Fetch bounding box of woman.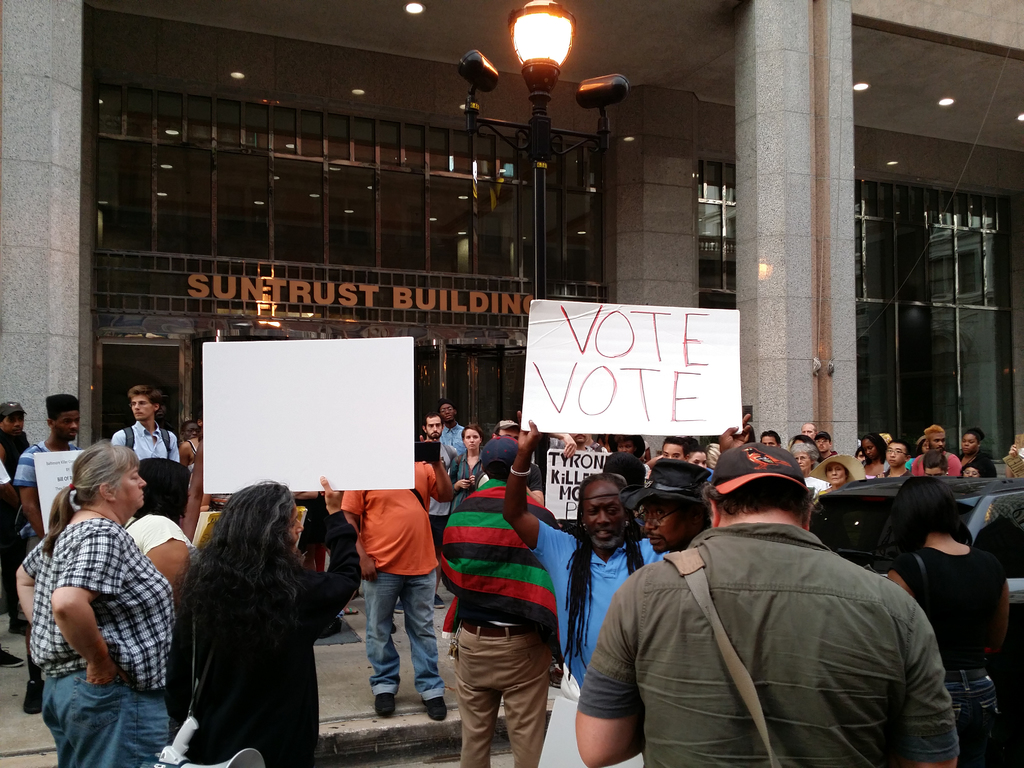
Bbox: 13 440 172 767.
